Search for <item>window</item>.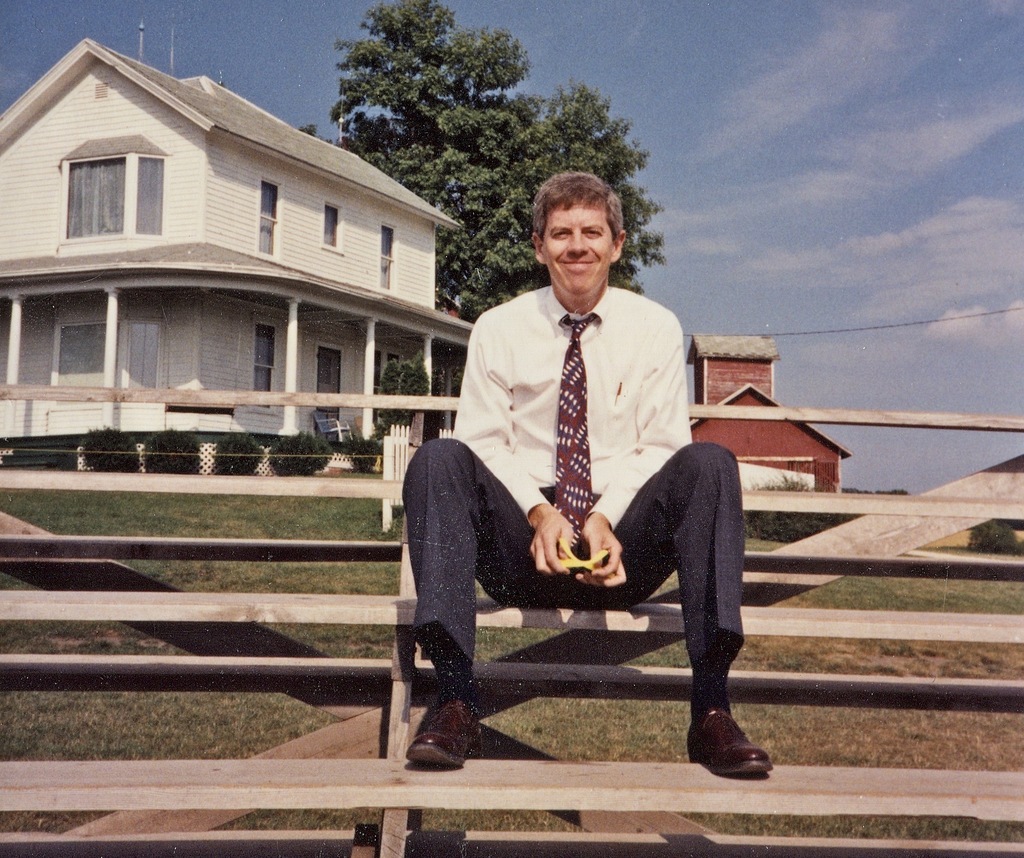
Found at bbox=[253, 324, 277, 388].
